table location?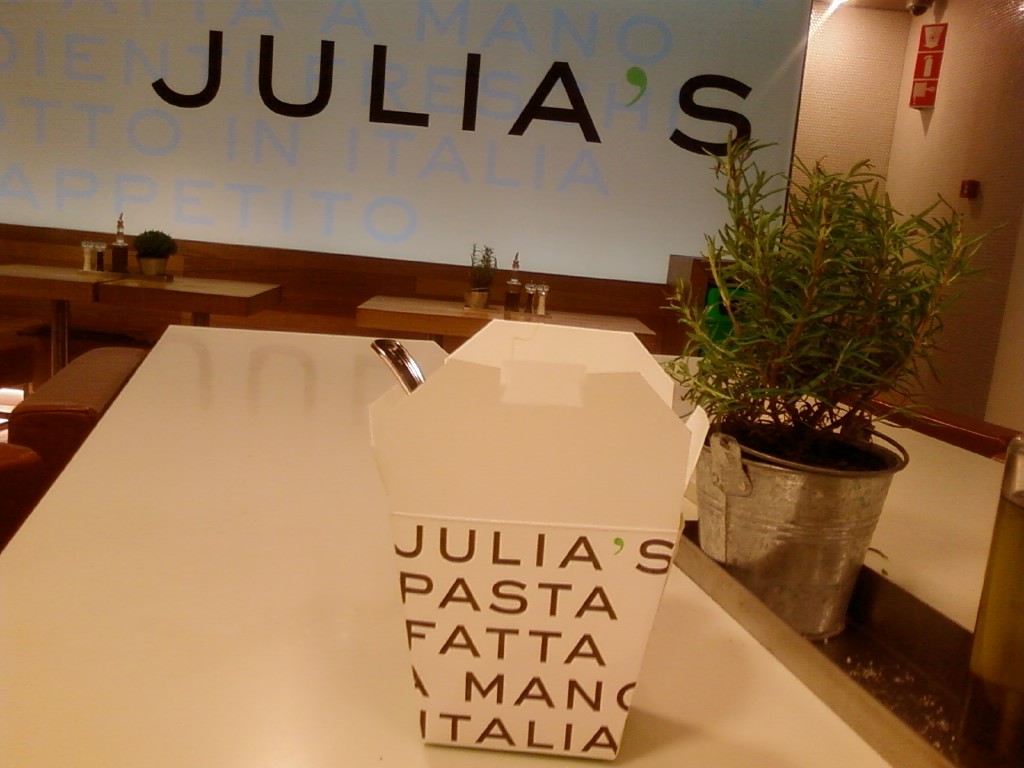
(358, 299, 660, 356)
